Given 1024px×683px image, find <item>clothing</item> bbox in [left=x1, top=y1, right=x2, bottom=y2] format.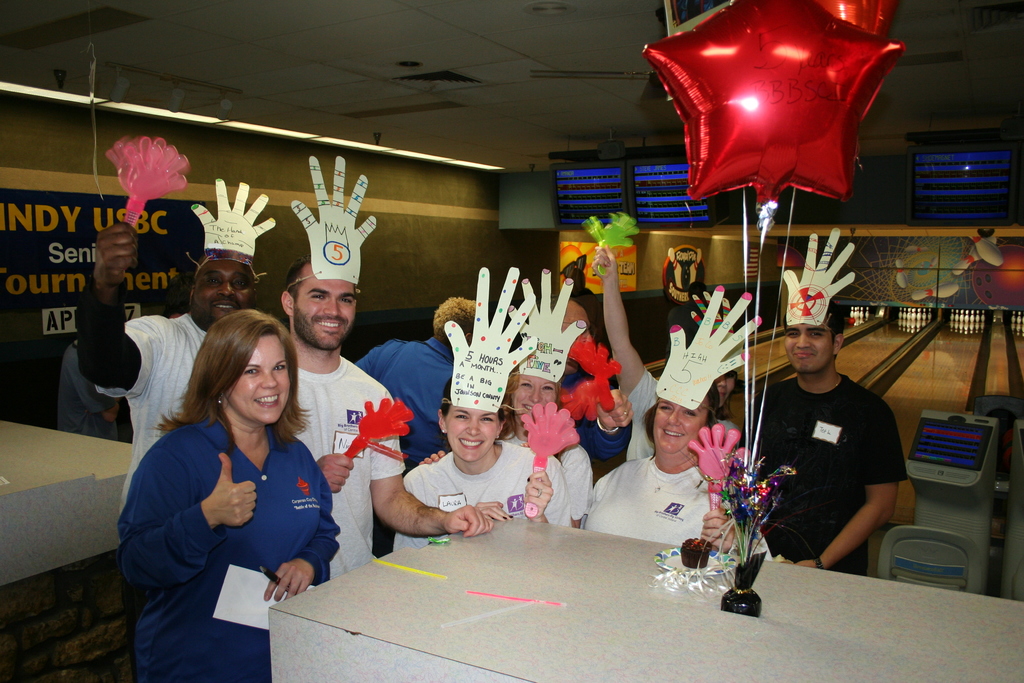
[left=124, top=392, right=337, bottom=630].
